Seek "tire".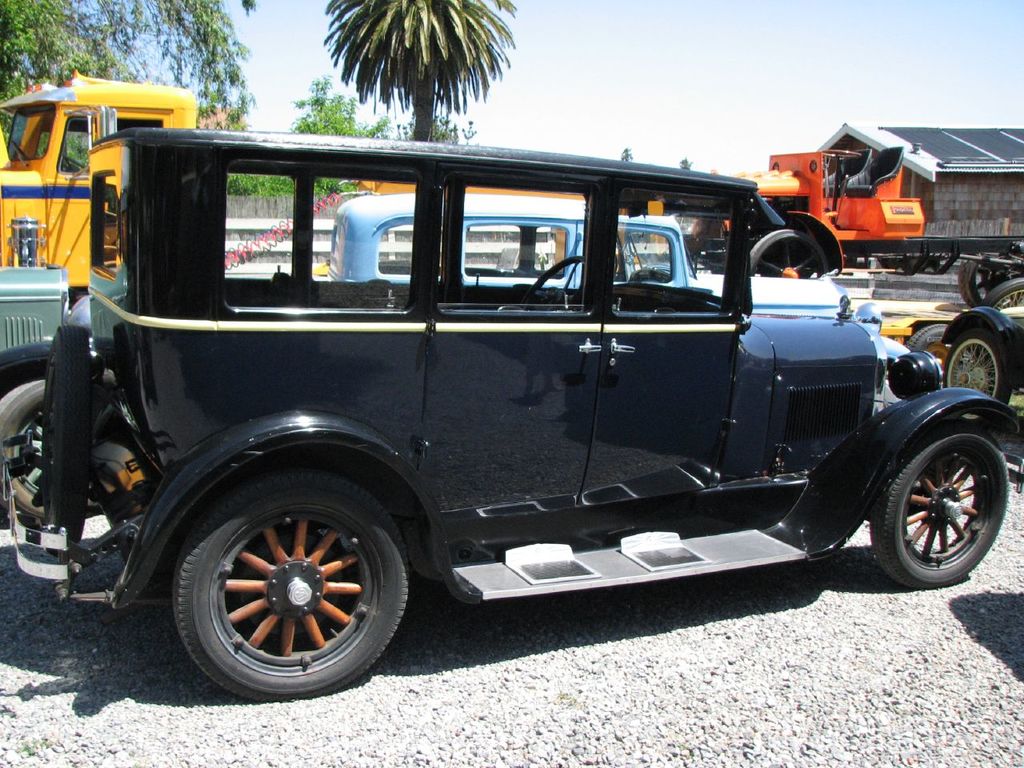
{"left": 162, "top": 486, "right": 410, "bottom": 703}.
